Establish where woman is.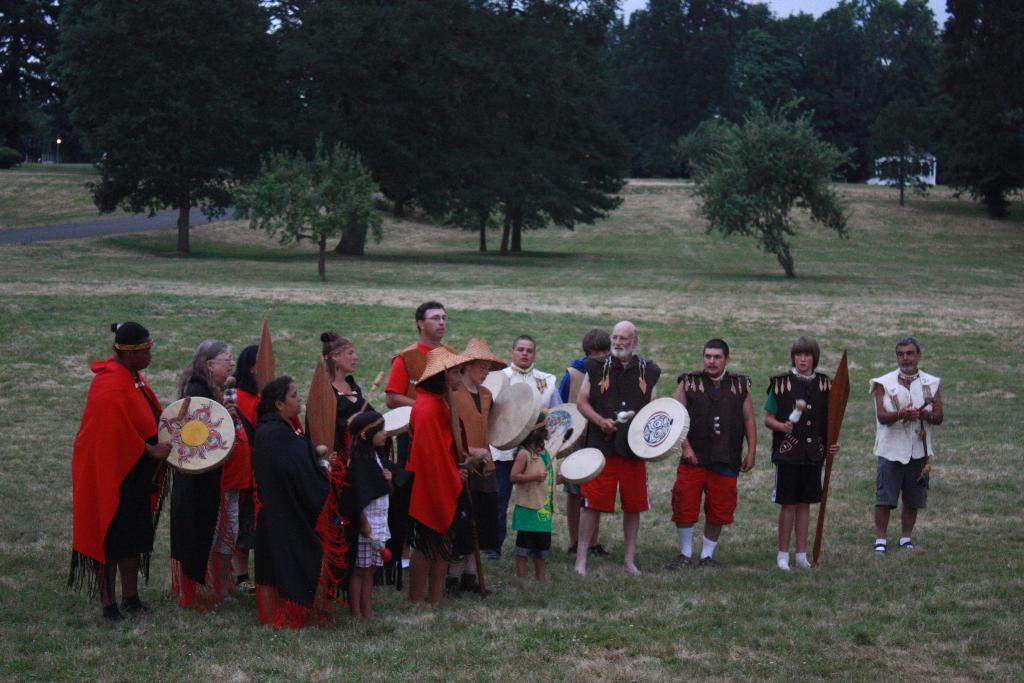
Established at (223, 338, 276, 586).
